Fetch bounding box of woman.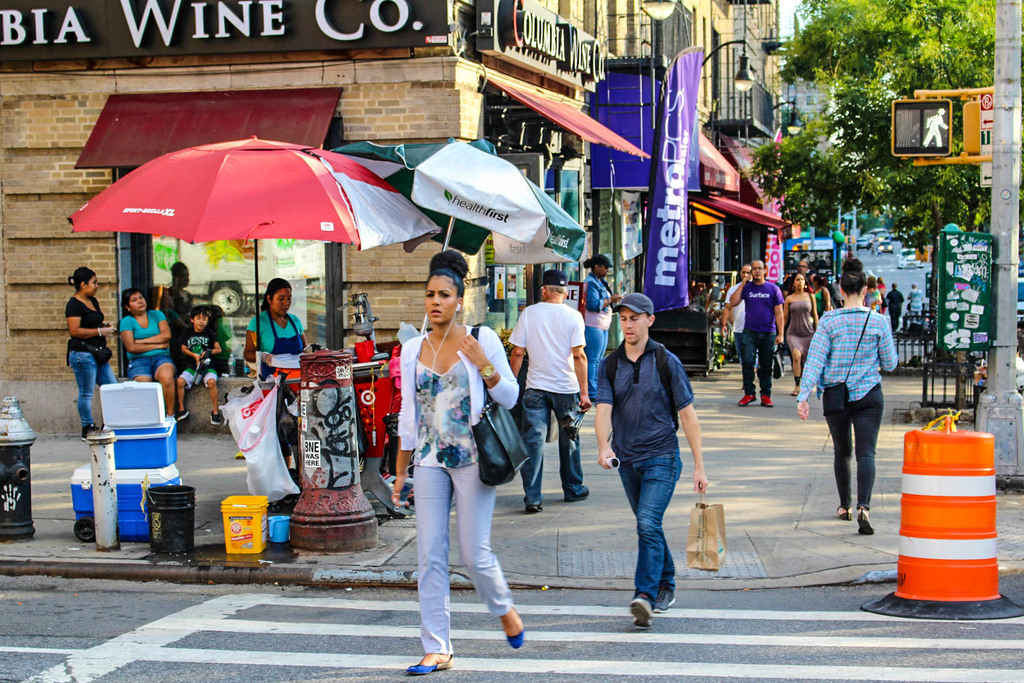
Bbox: [left=580, top=252, right=621, bottom=403].
